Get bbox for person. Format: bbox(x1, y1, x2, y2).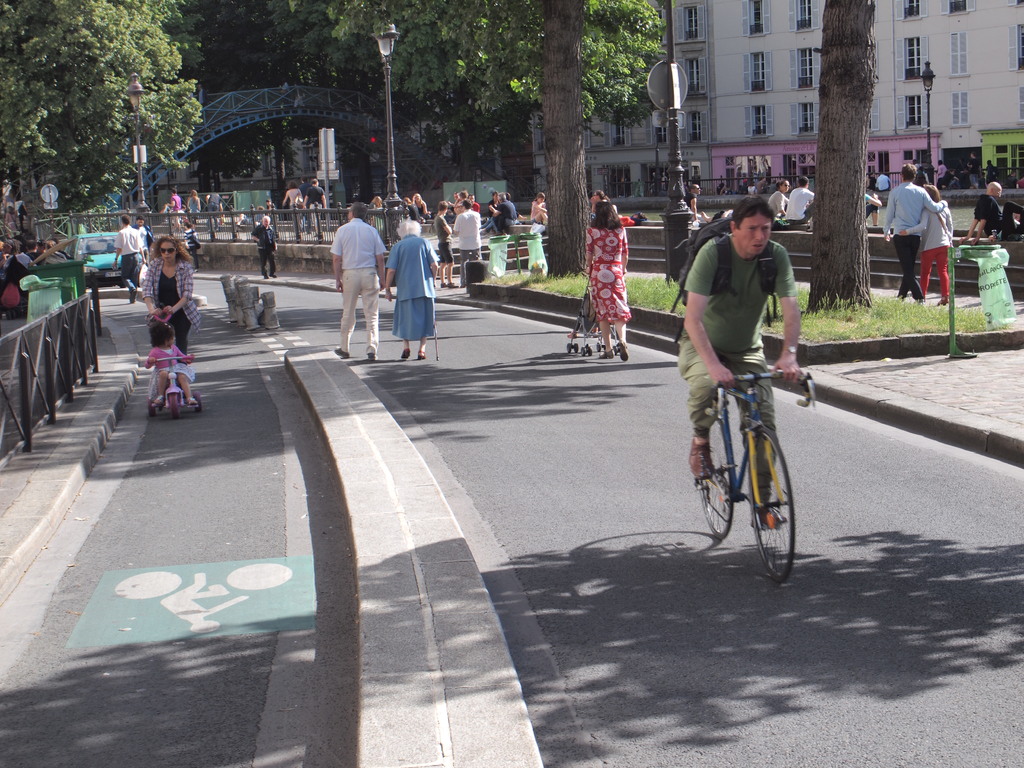
bbox(450, 189, 468, 210).
